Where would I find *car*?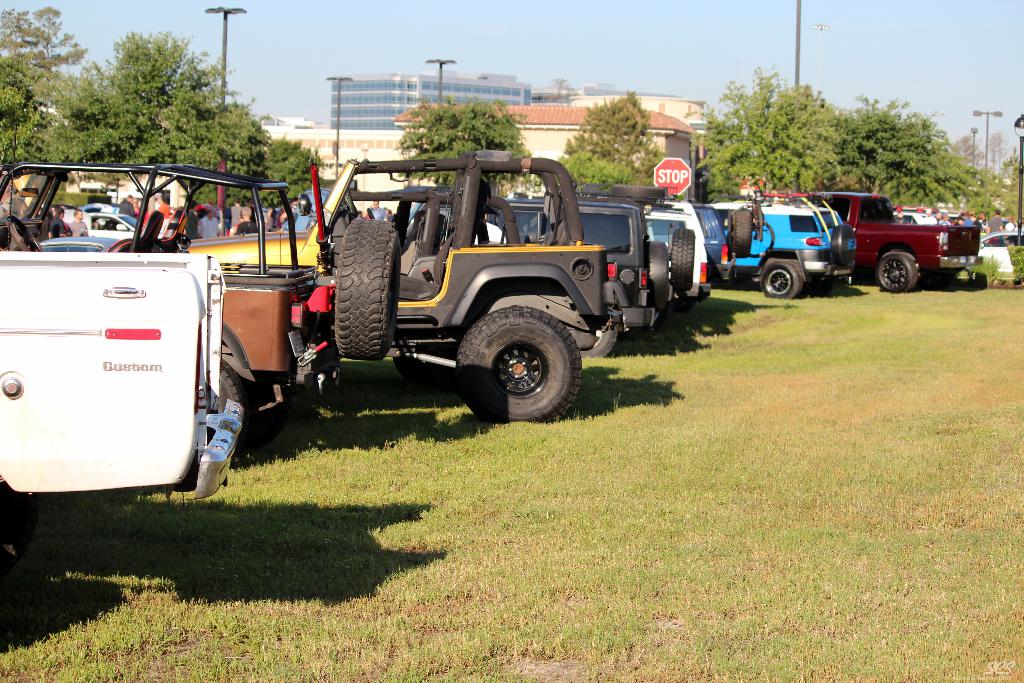
At [690,193,760,284].
